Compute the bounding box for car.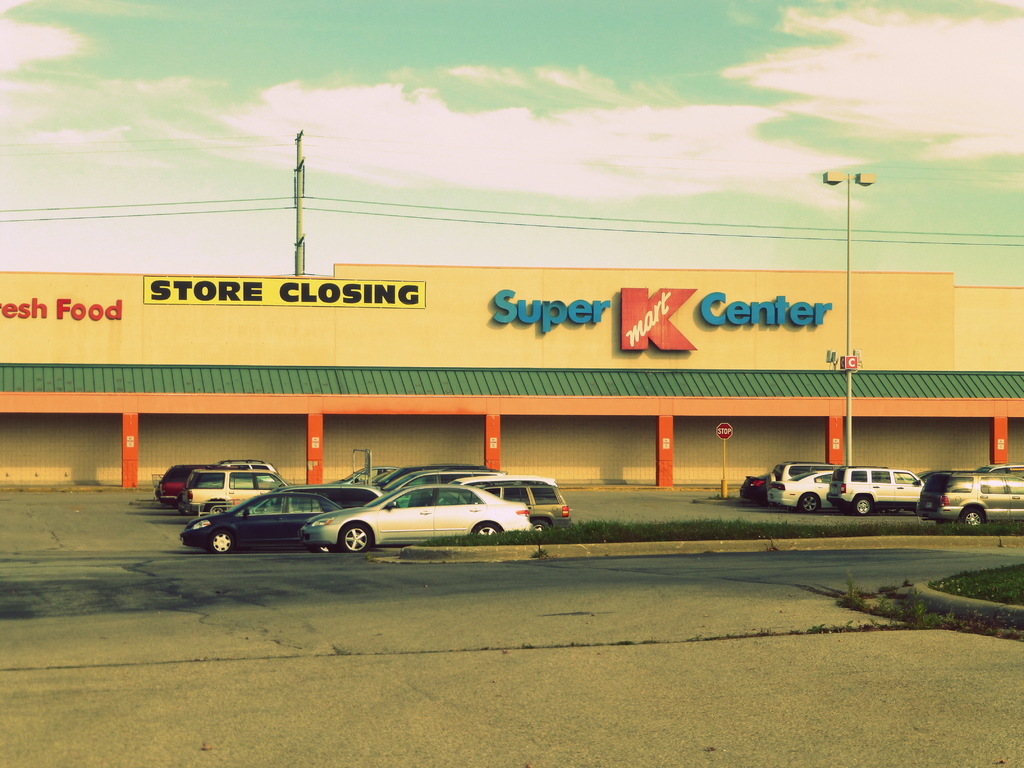
bbox(737, 471, 769, 497).
